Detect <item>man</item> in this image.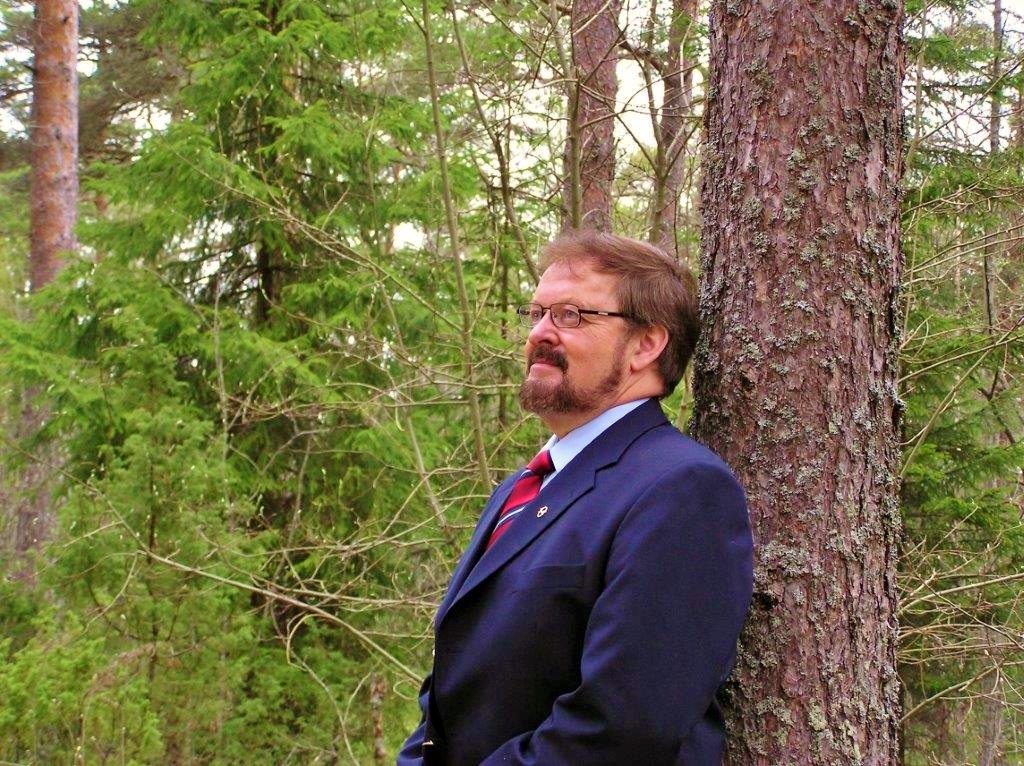
Detection: box(392, 242, 760, 765).
